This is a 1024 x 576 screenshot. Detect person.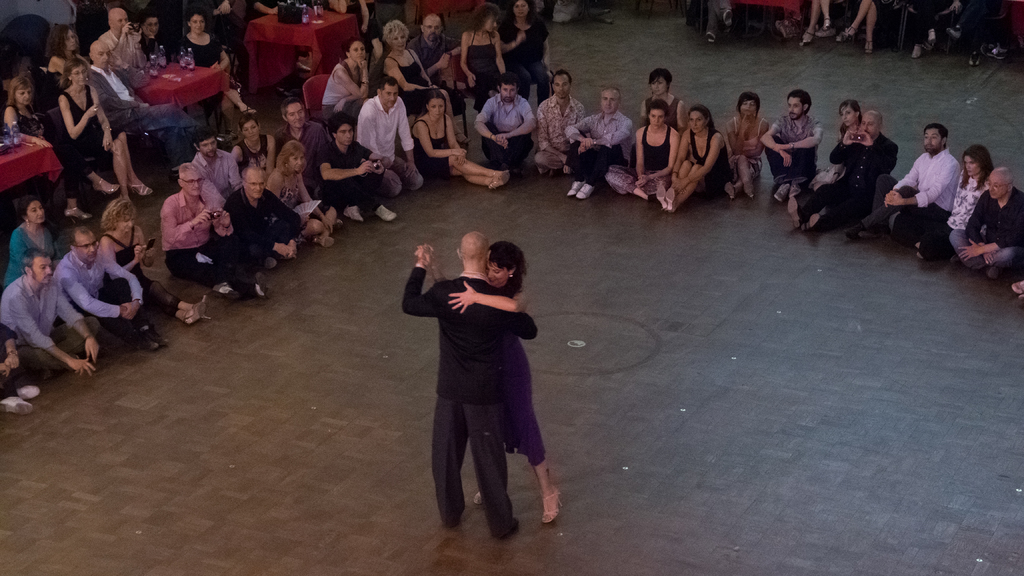
[420,237,567,525].
